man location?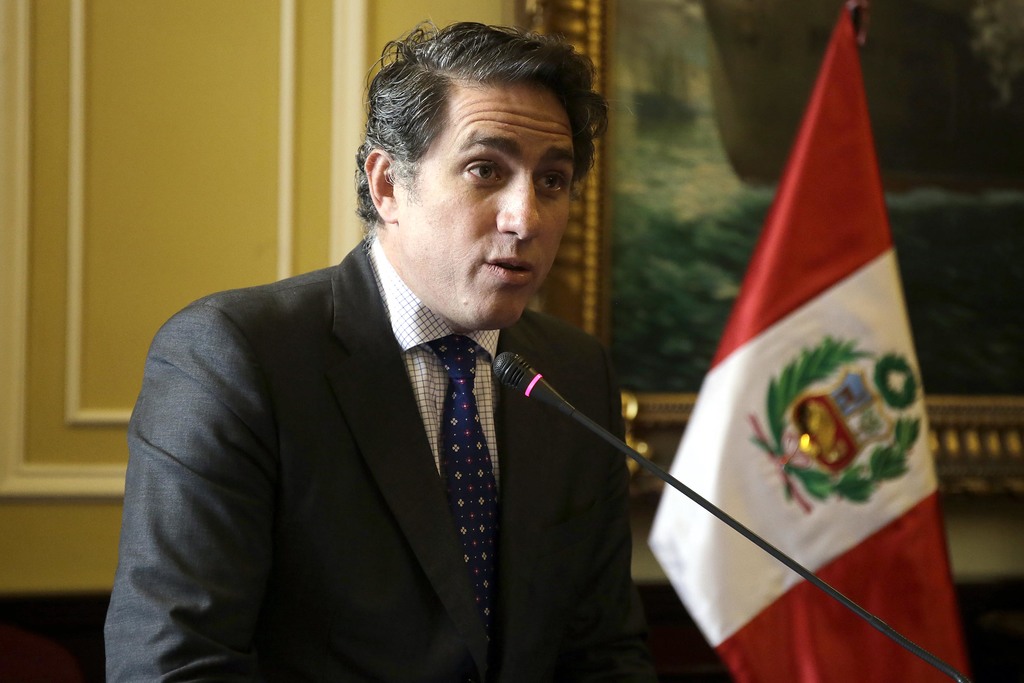
x1=106 y1=42 x2=687 y2=666
